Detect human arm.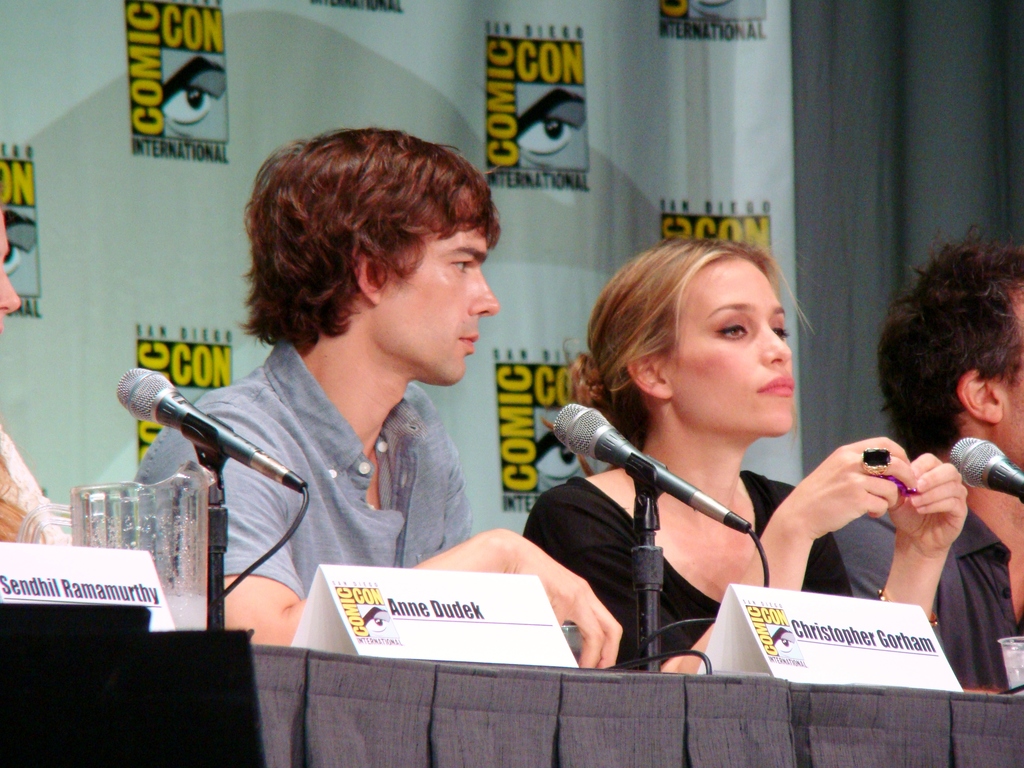
Detected at select_region(520, 431, 915, 673).
